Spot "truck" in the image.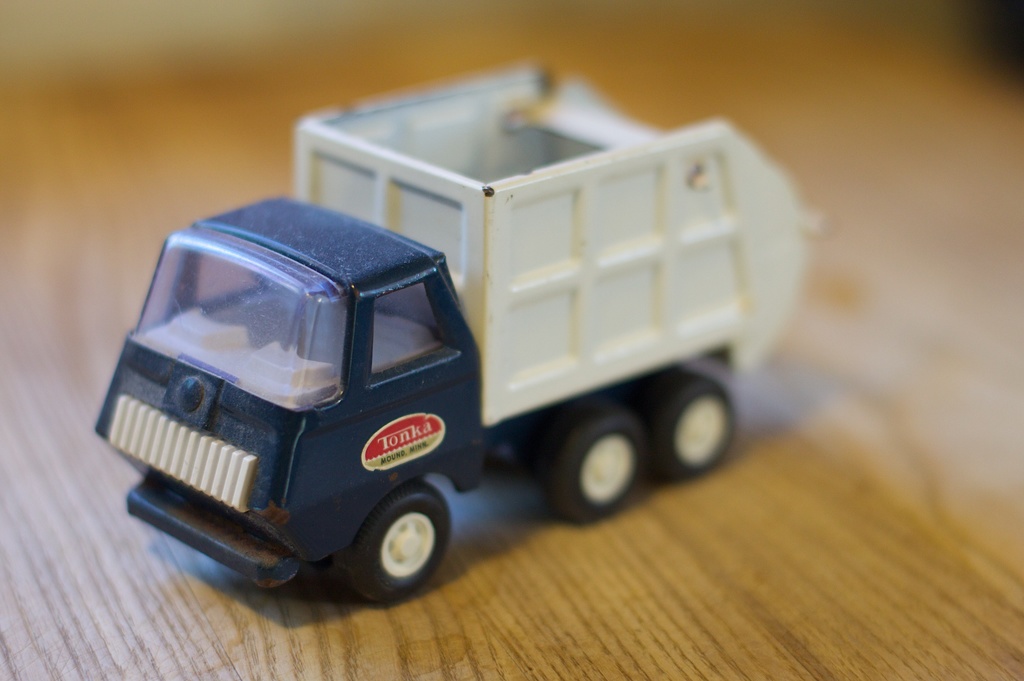
"truck" found at [x1=210, y1=99, x2=799, y2=588].
